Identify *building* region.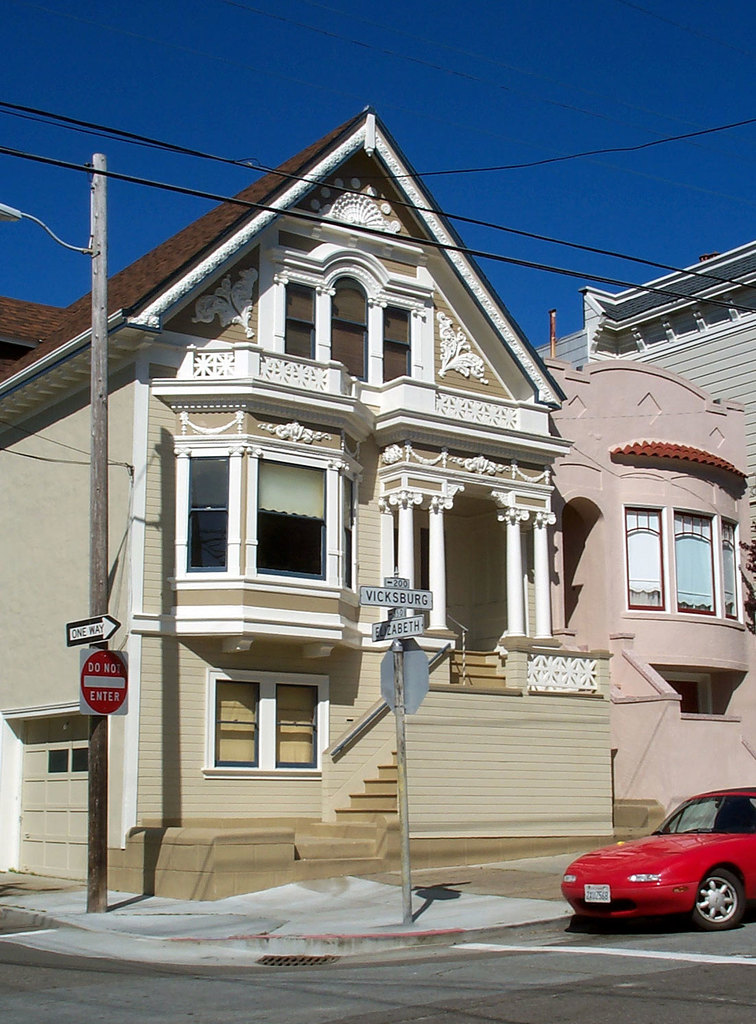
Region: (left=0, top=98, right=670, bottom=906).
